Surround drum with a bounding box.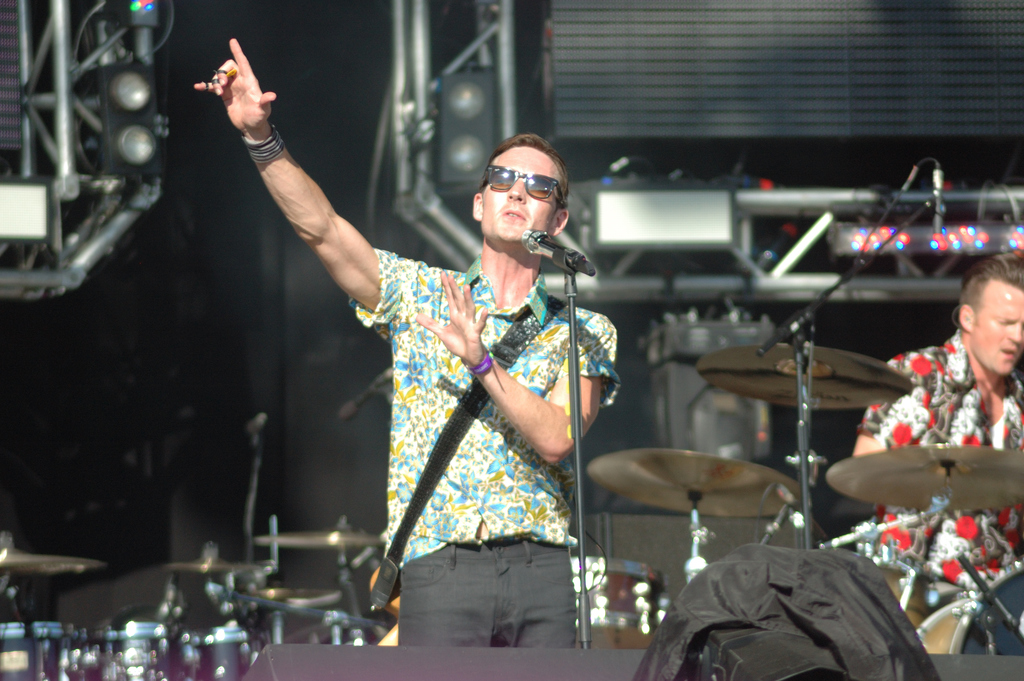
[867, 559, 938, 628].
